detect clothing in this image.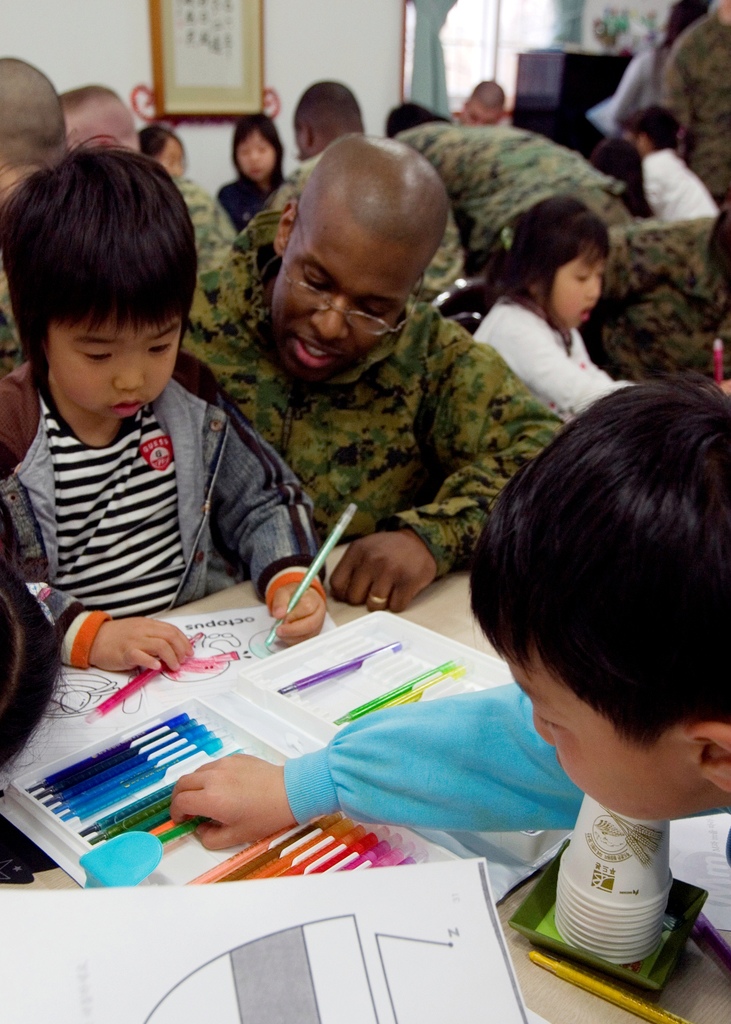
Detection: x1=268, y1=152, x2=456, y2=295.
